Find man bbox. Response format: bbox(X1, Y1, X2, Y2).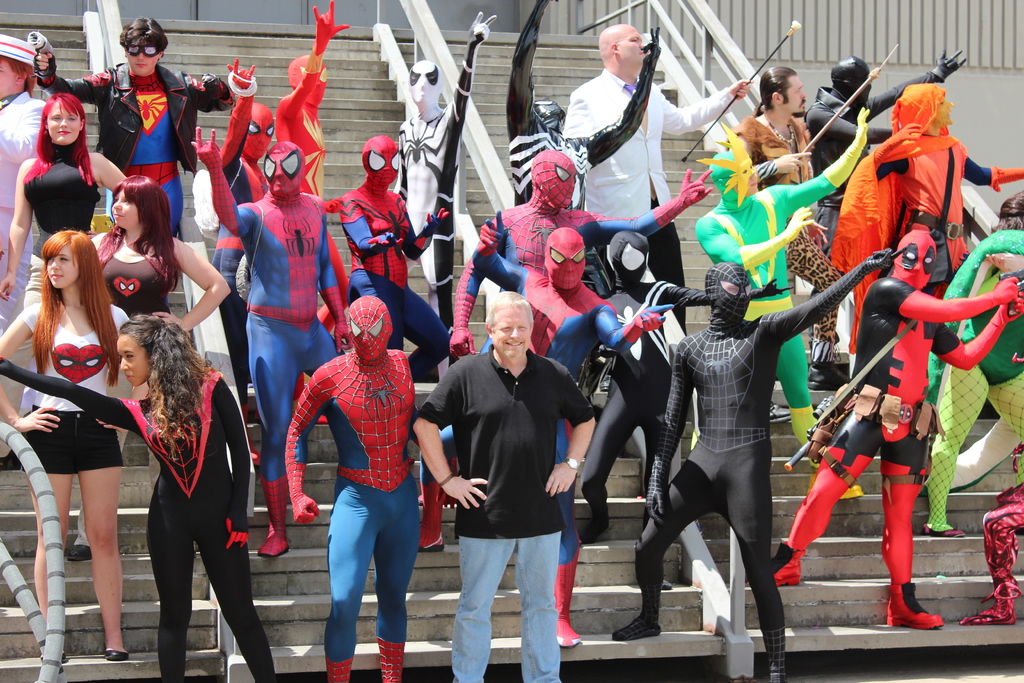
bbox(426, 309, 557, 682).
